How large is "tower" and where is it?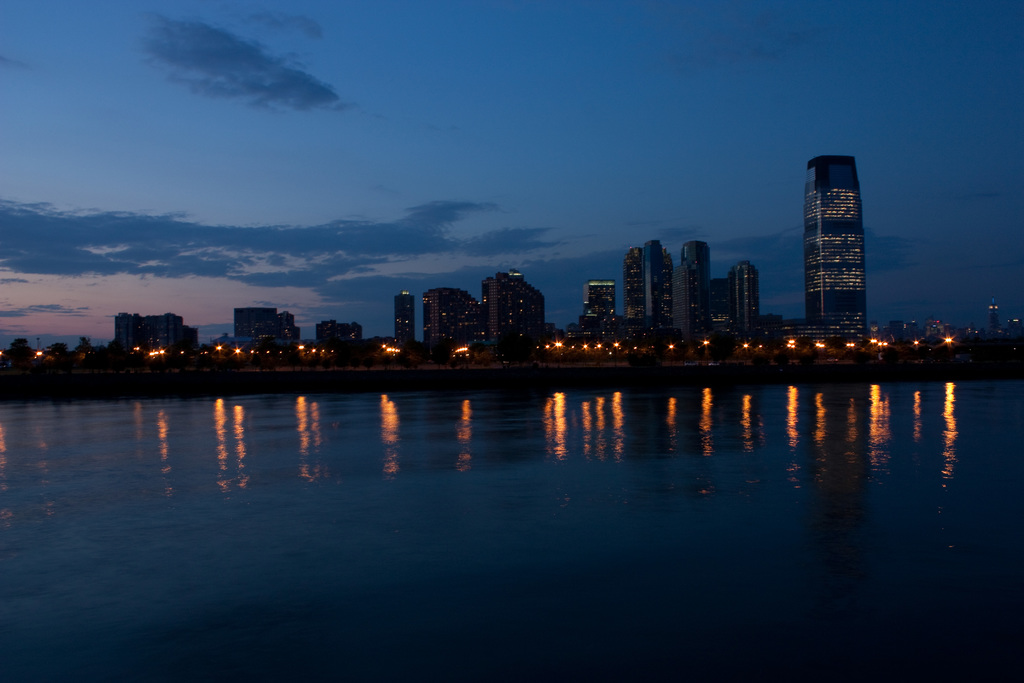
Bounding box: <region>620, 243, 671, 352</region>.
